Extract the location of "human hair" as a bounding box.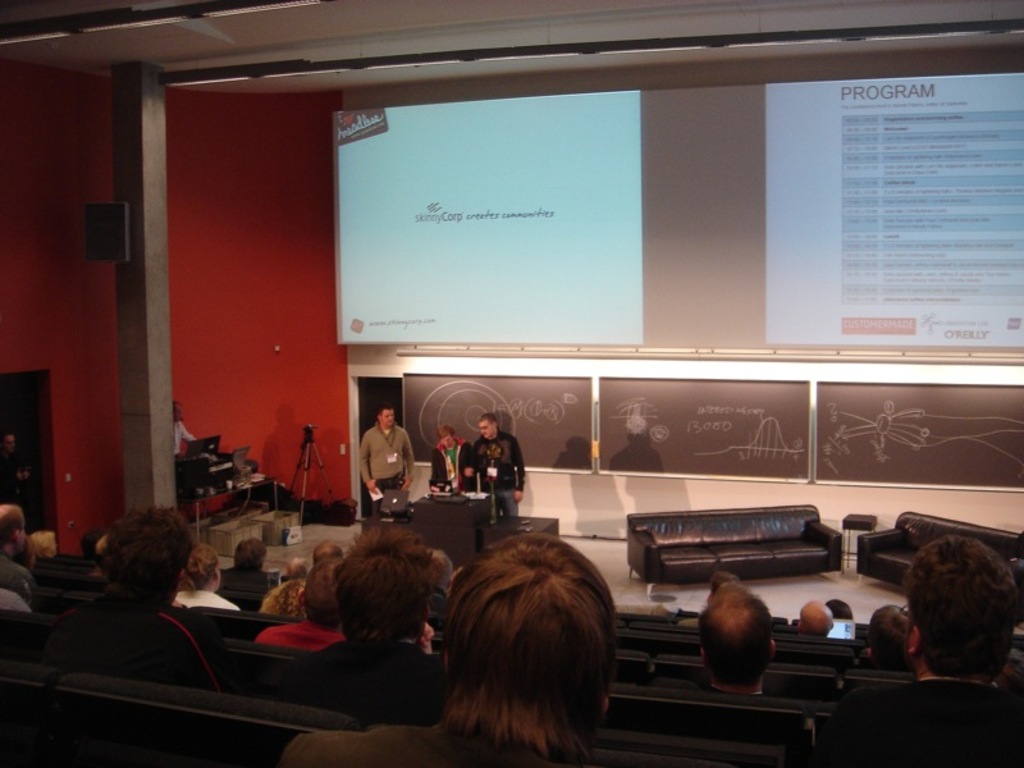
BBox(477, 411, 497, 428).
